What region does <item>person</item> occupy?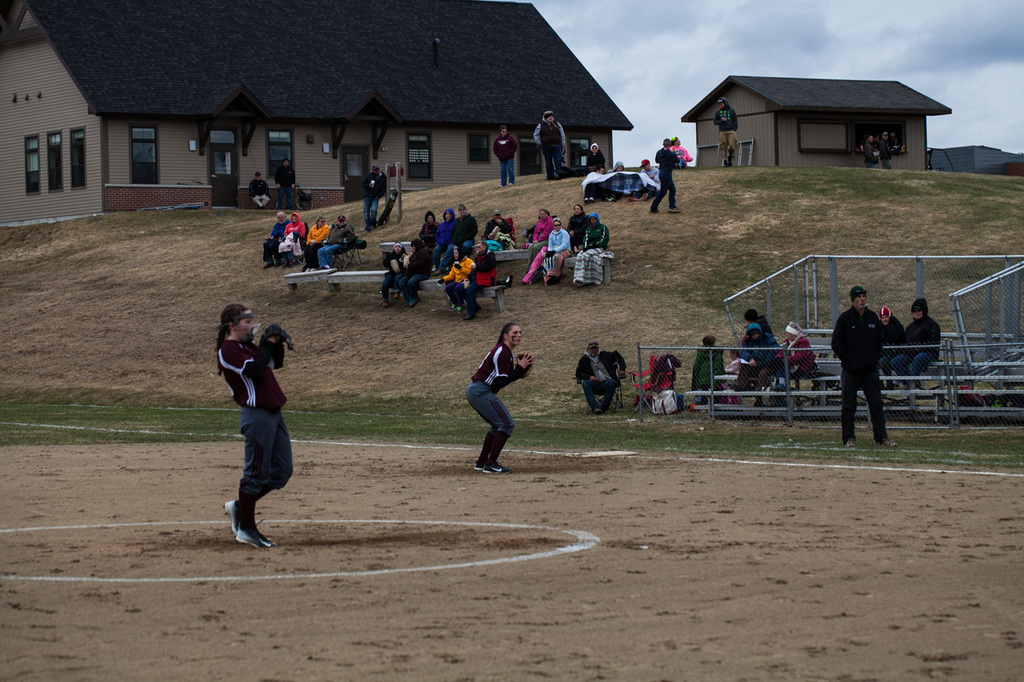
bbox=(526, 102, 568, 181).
